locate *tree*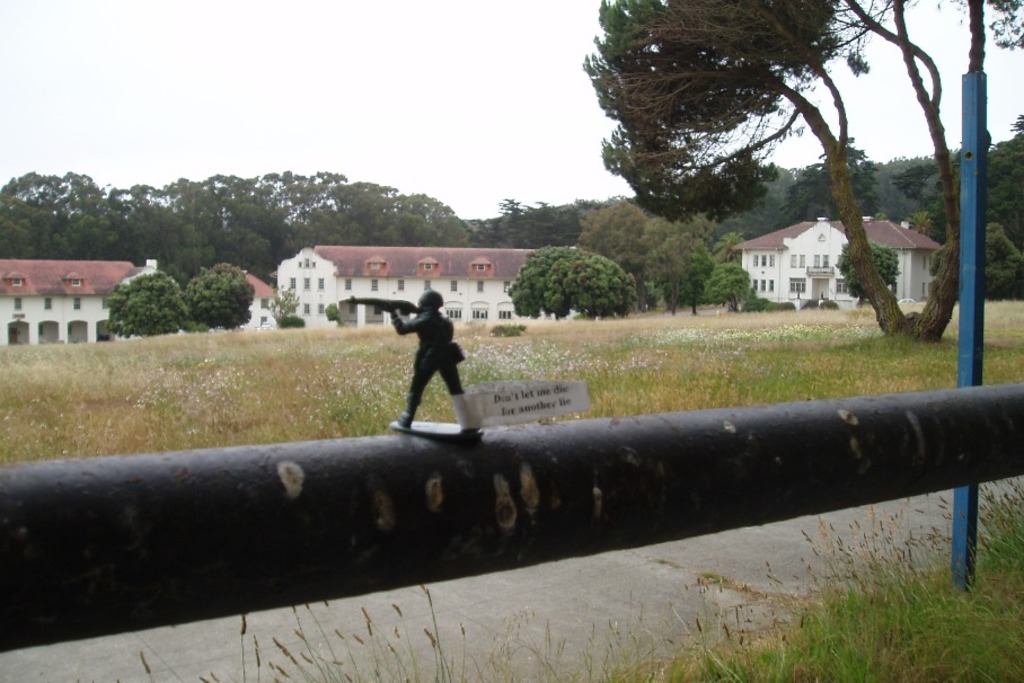
517:236:630:313
